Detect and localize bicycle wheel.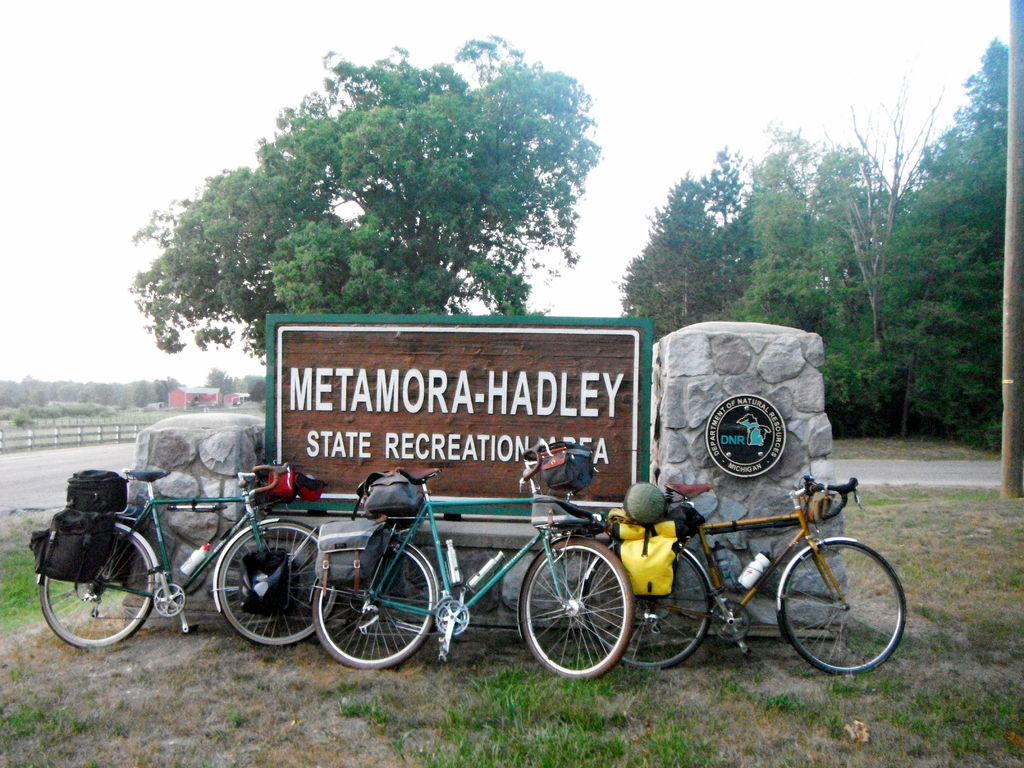
Localized at [307, 541, 438, 675].
